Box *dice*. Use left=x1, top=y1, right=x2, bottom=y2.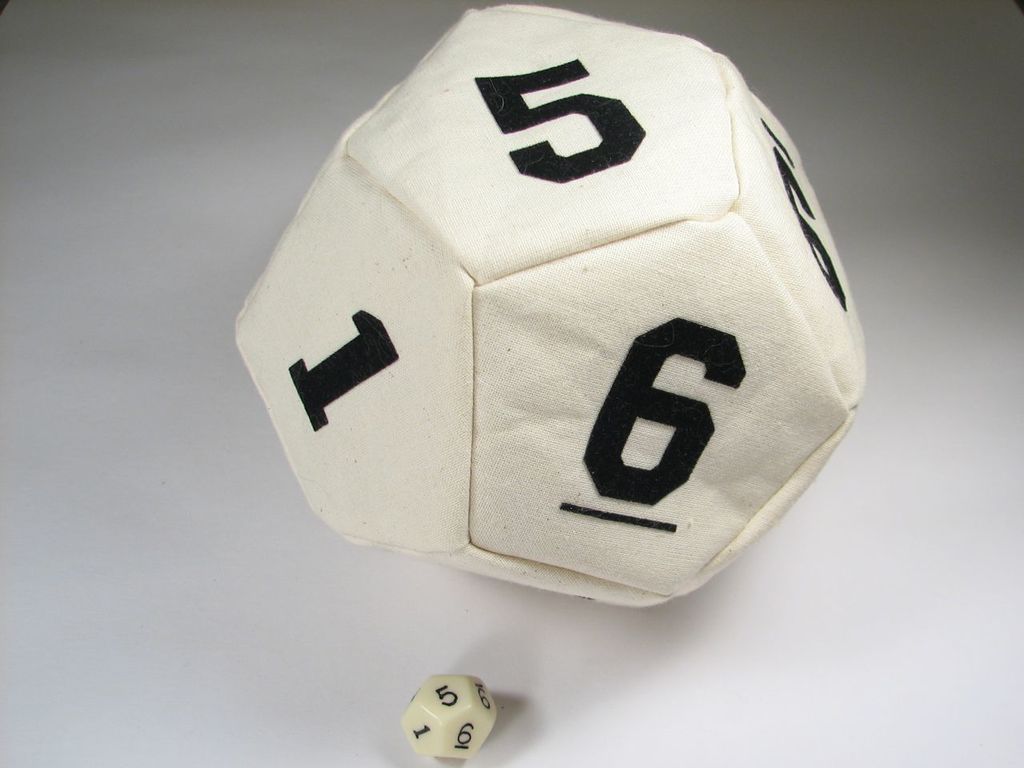
left=238, top=1, right=859, bottom=607.
